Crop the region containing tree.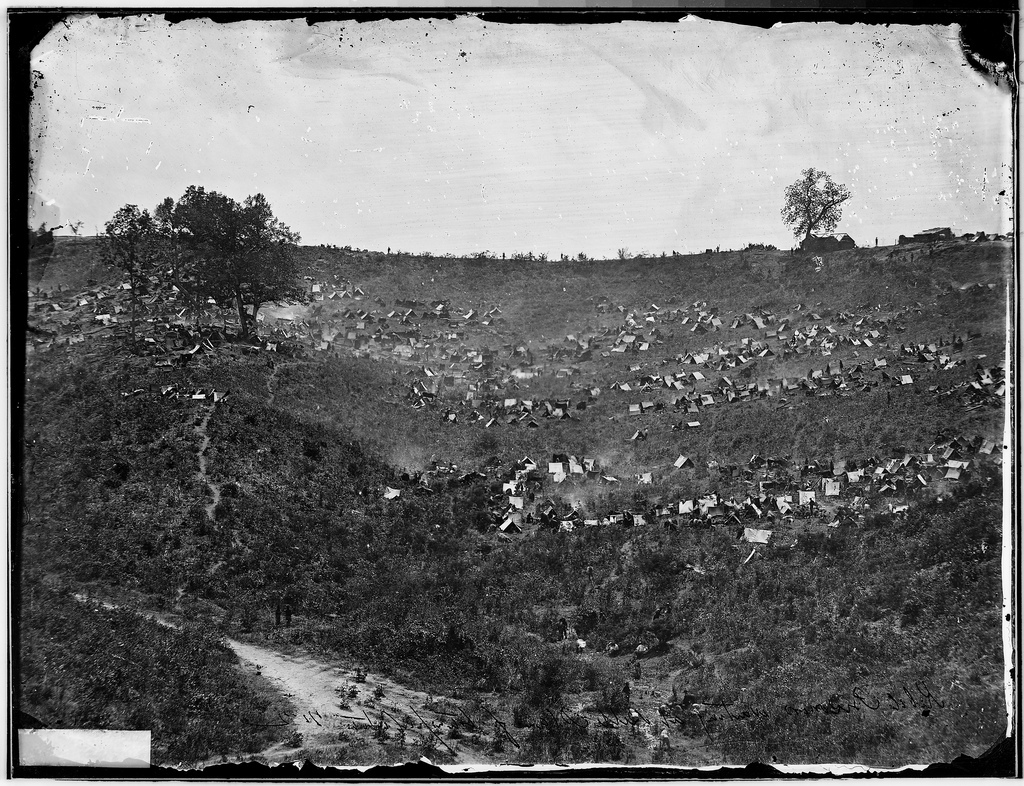
Crop region: <bbox>749, 240, 776, 251</bbox>.
